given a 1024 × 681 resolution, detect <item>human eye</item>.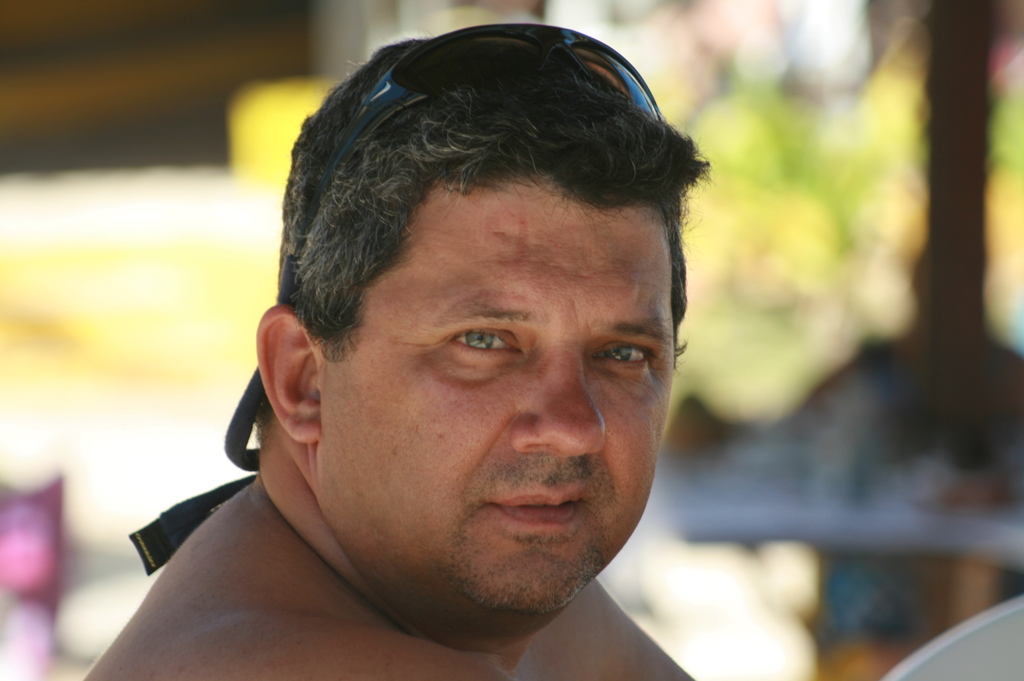
x1=586, y1=331, x2=652, y2=377.
